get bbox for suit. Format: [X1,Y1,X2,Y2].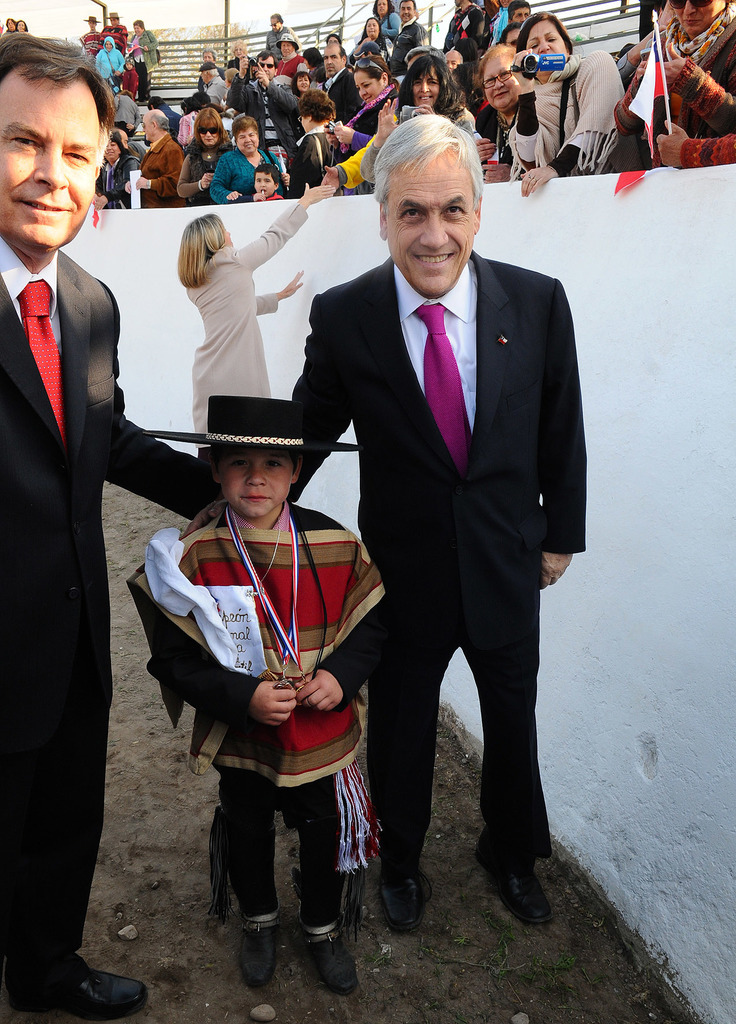
[392,17,422,70].
